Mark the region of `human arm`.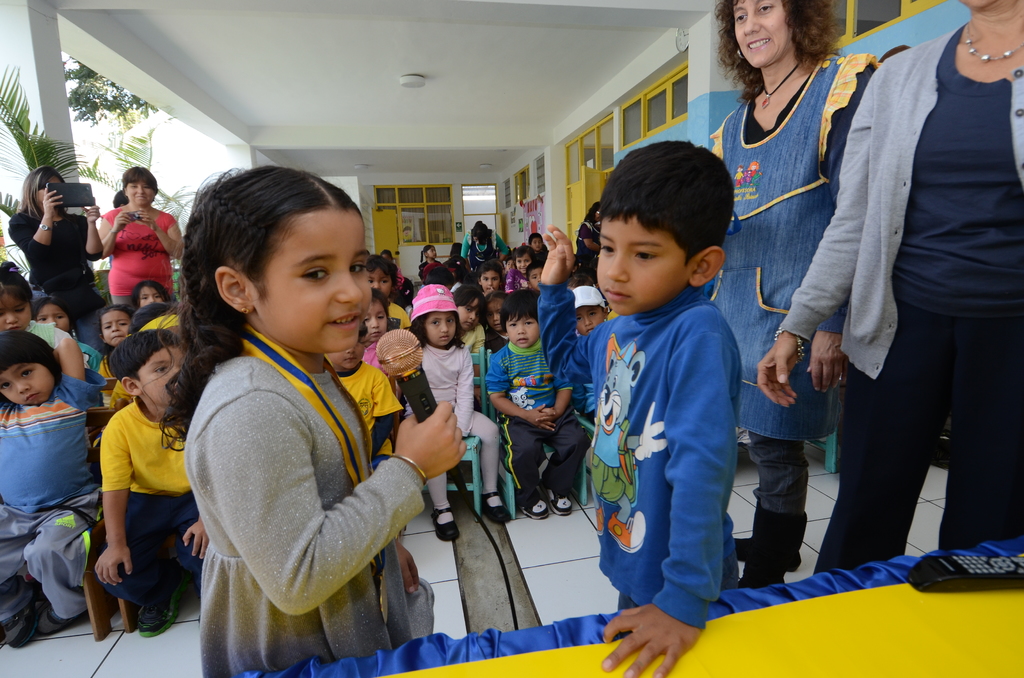
Region: crop(541, 373, 577, 432).
